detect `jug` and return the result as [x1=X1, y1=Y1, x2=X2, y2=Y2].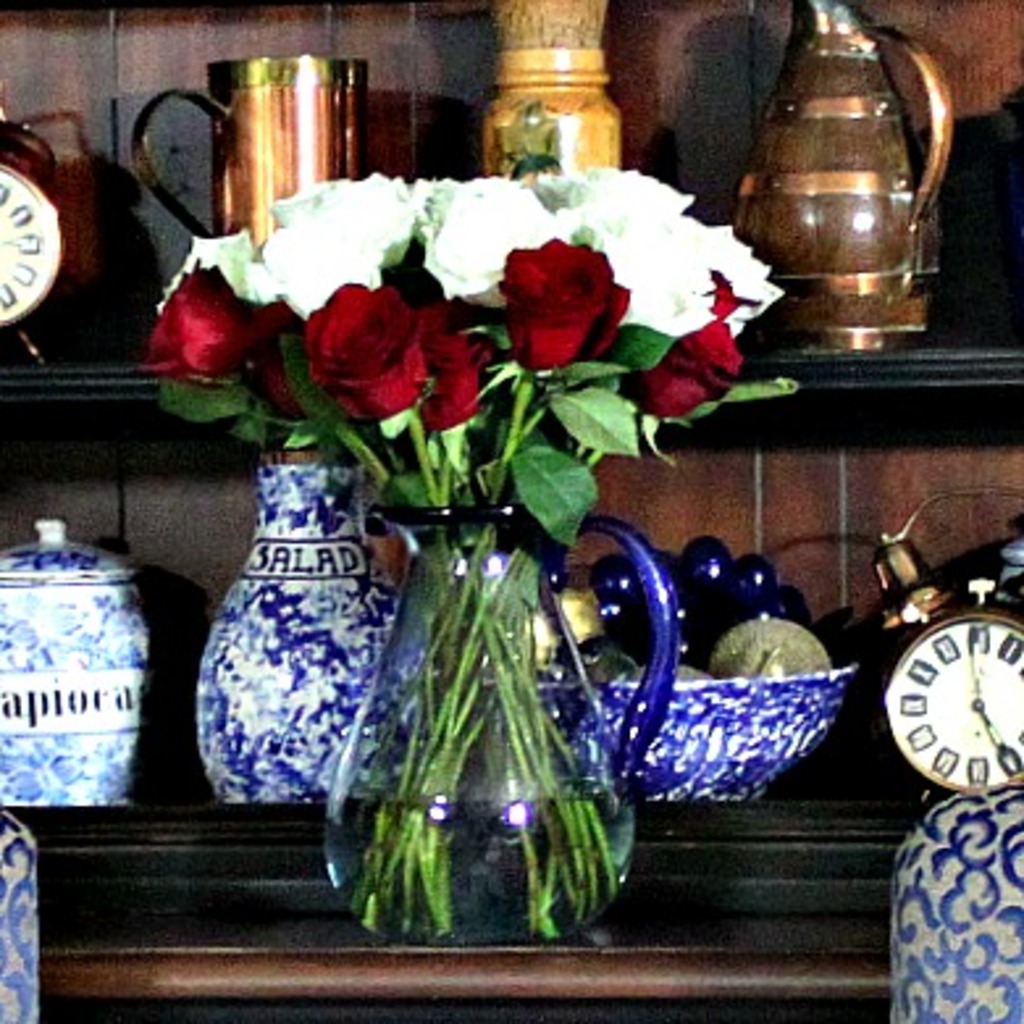
[x1=320, y1=499, x2=680, y2=945].
